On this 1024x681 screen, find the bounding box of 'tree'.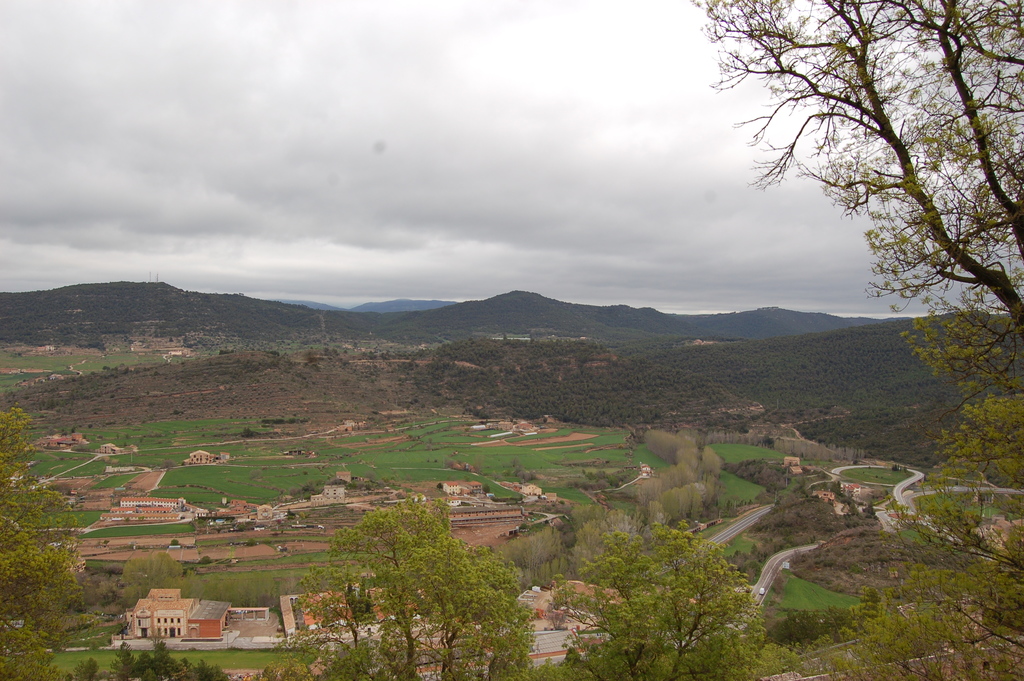
Bounding box: left=515, top=465, right=535, bottom=486.
